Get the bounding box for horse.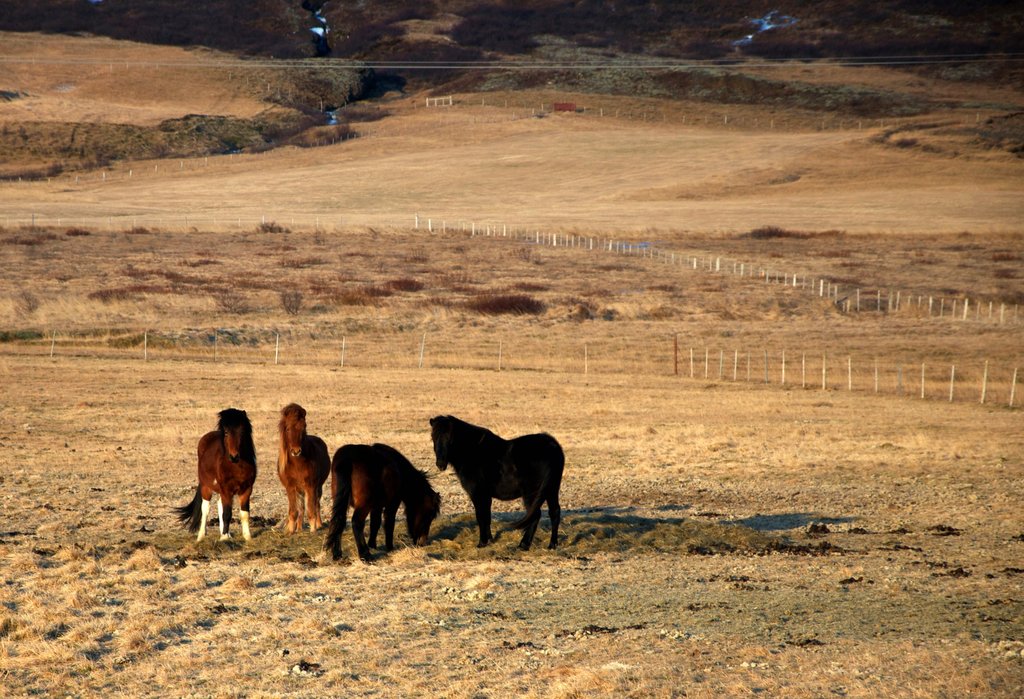
{"x1": 330, "y1": 442, "x2": 440, "y2": 564}.
